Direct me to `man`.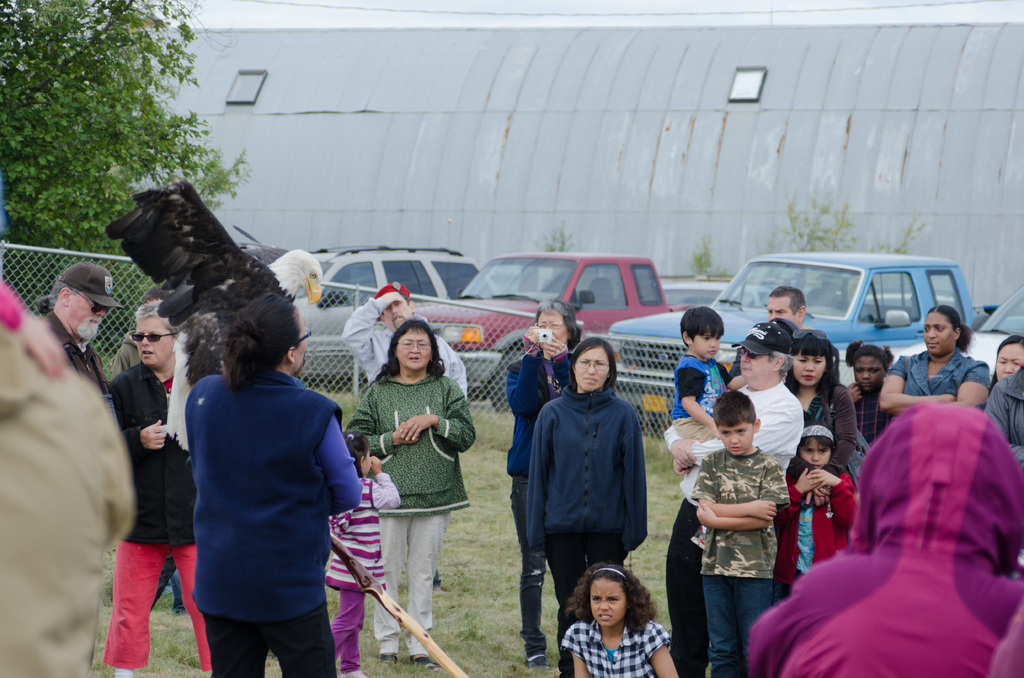
Direction: region(174, 287, 363, 677).
